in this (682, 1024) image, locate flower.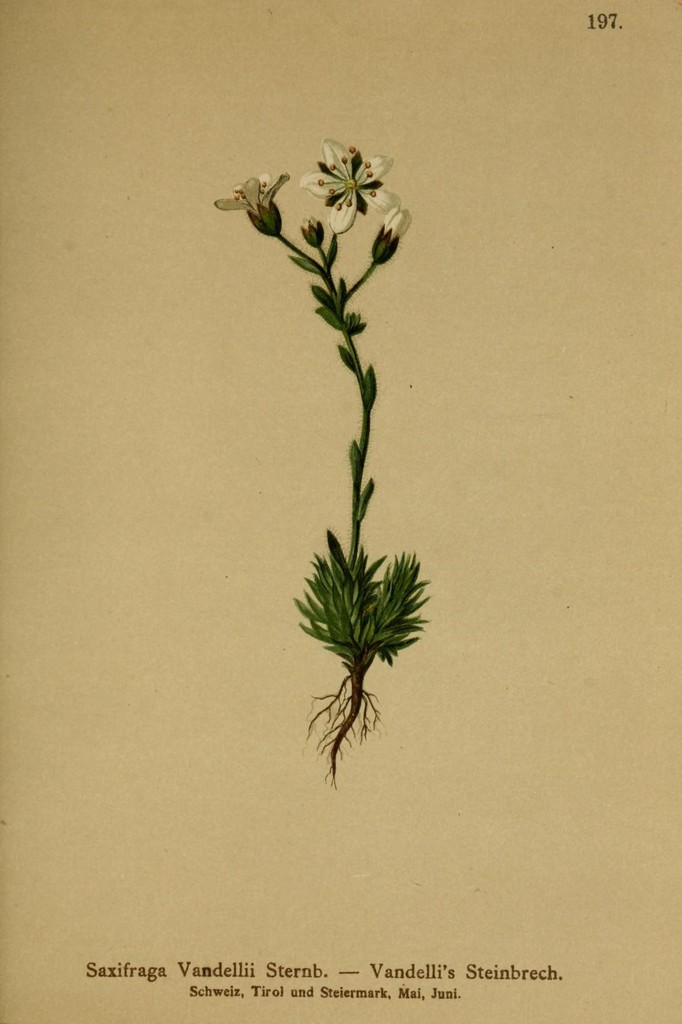
Bounding box: <bbox>299, 213, 329, 248</bbox>.
